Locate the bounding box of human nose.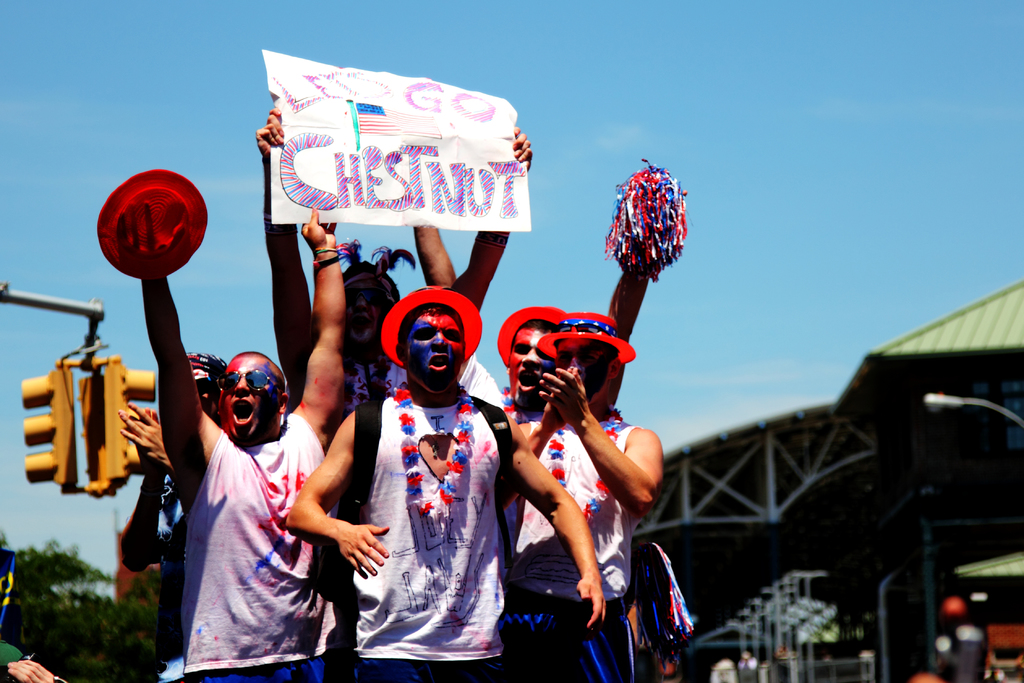
Bounding box: [519,347,545,368].
